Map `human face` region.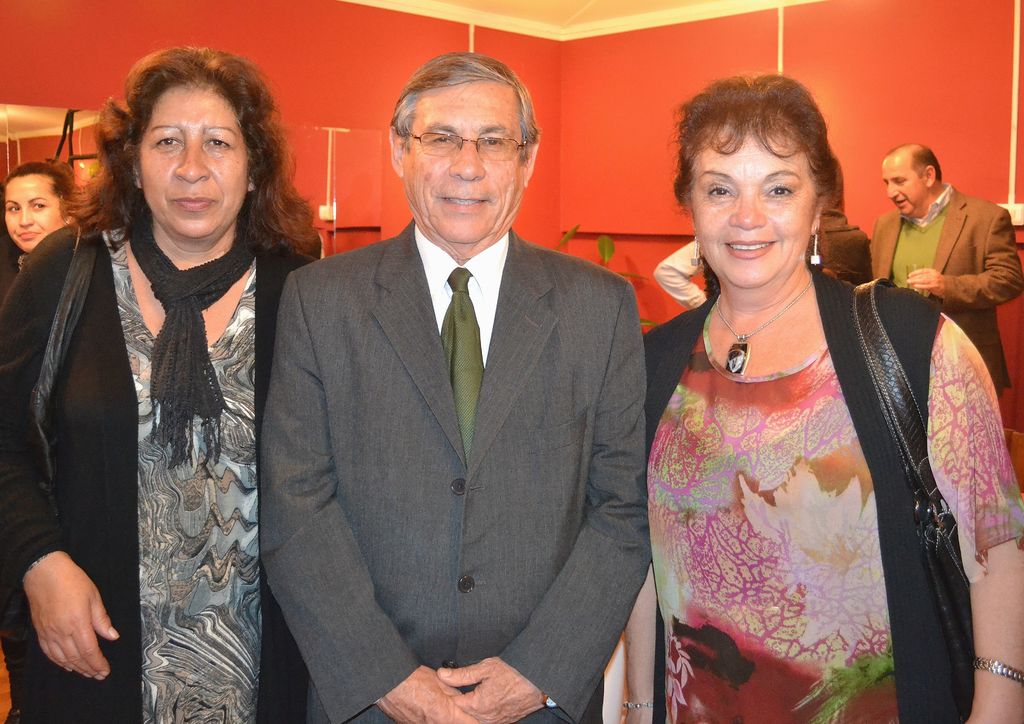
Mapped to BBox(394, 72, 529, 254).
